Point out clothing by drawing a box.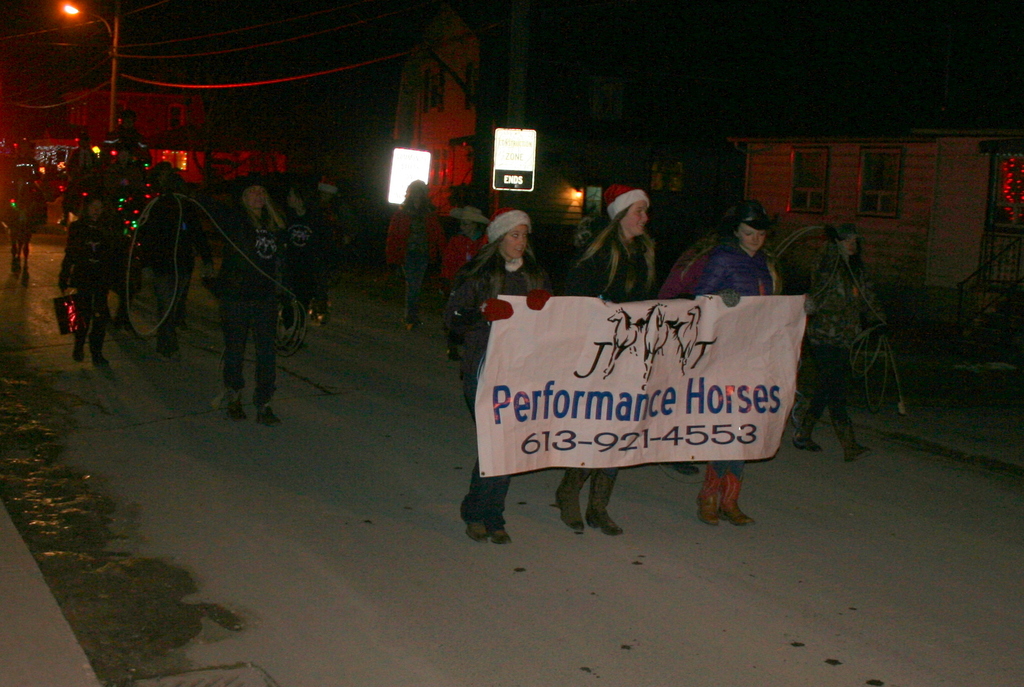
locate(218, 215, 294, 412).
